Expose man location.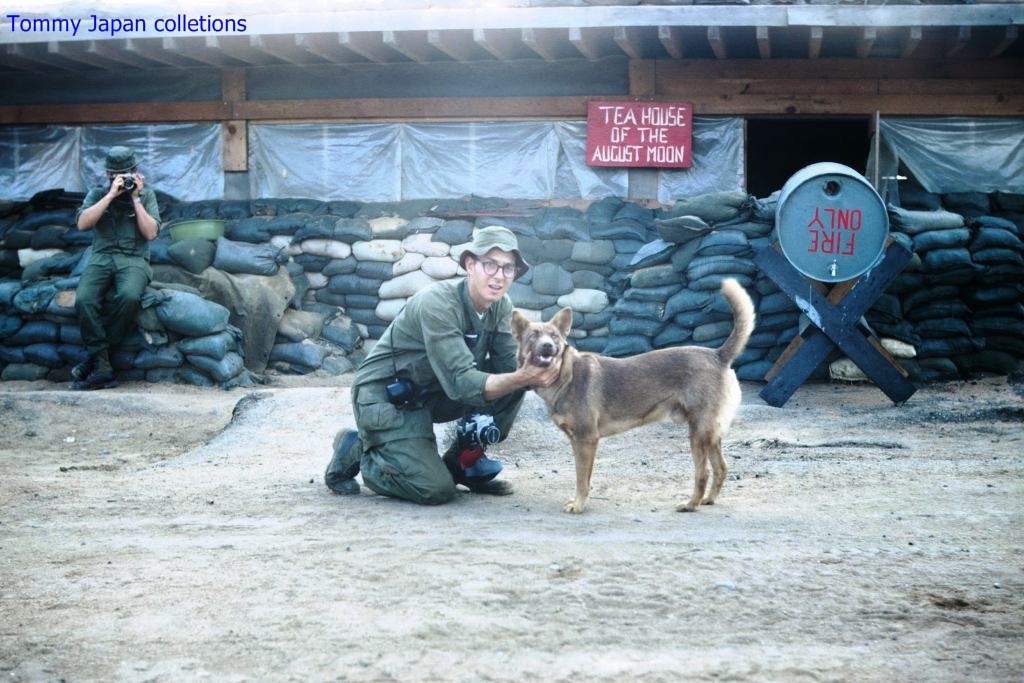
Exposed at bbox(73, 145, 160, 389).
